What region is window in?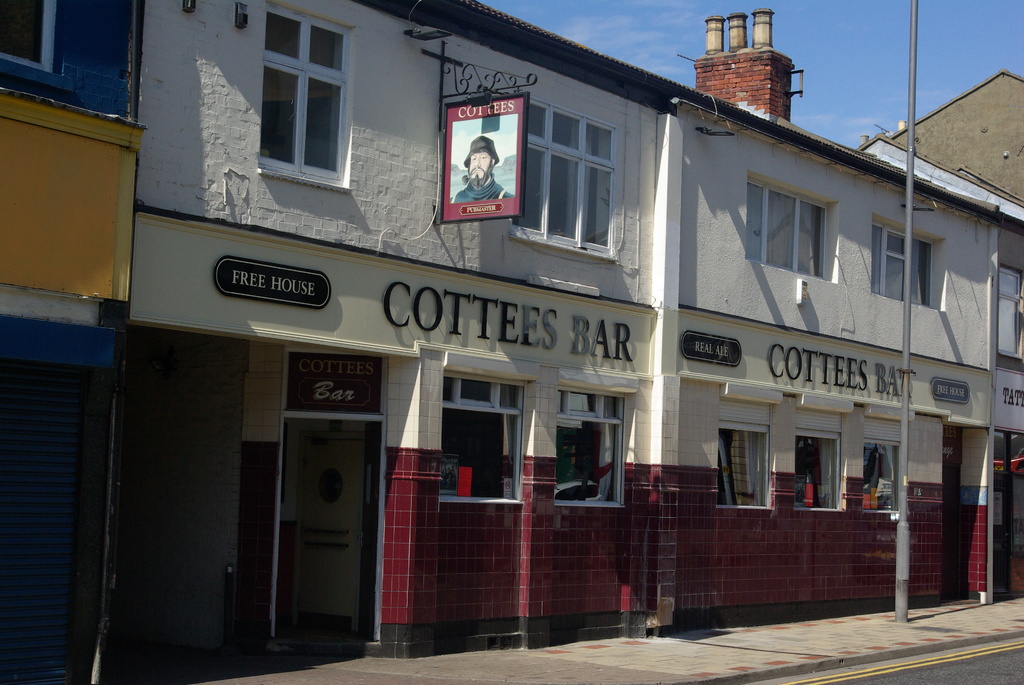
l=254, t=0, r=358, b=196.
